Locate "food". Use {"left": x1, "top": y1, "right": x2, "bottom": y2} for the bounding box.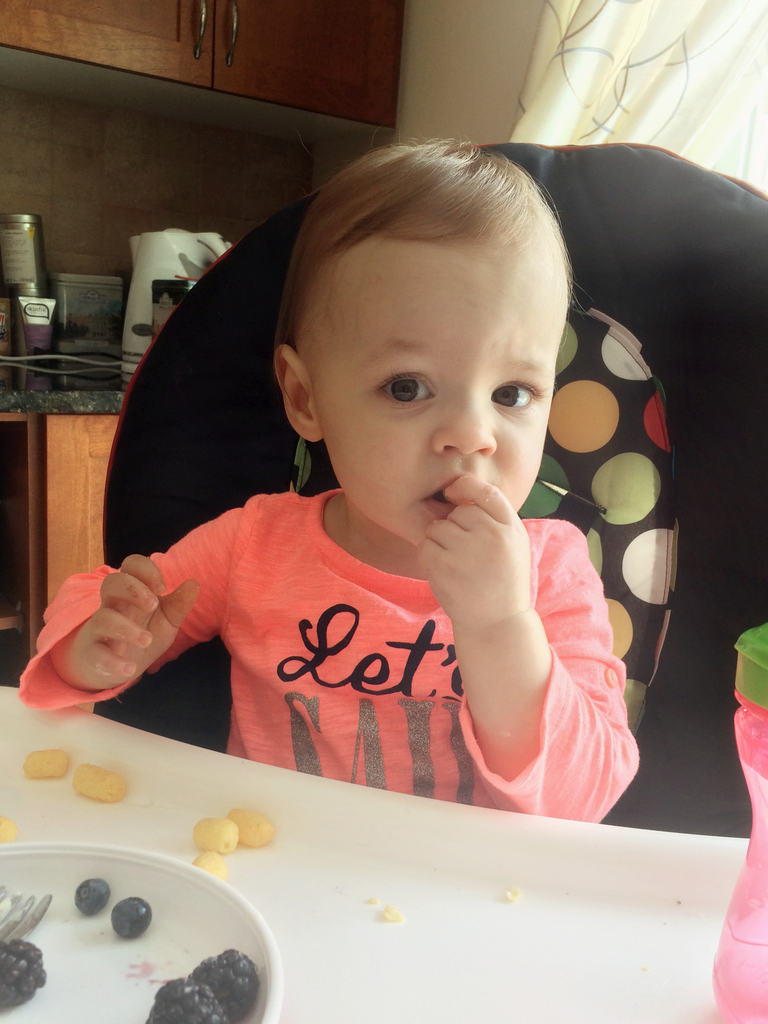
{"left": 20, "top": 744, "right": 70, "bottom": 784}.
